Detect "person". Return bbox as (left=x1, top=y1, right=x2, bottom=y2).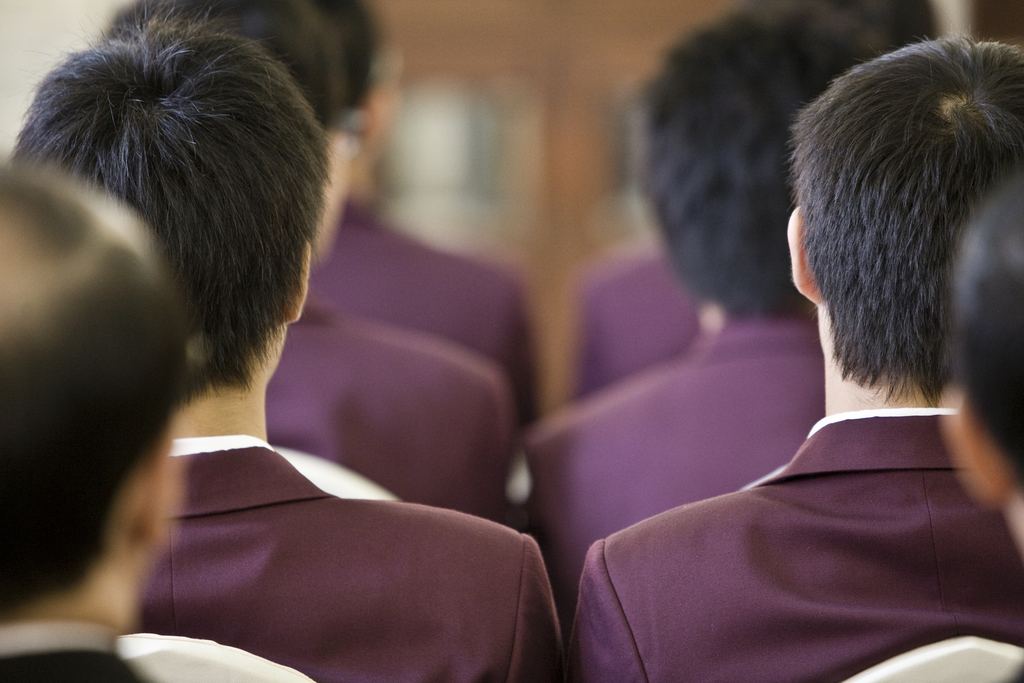
(left=312, top=0, right=534, bottom=420).
